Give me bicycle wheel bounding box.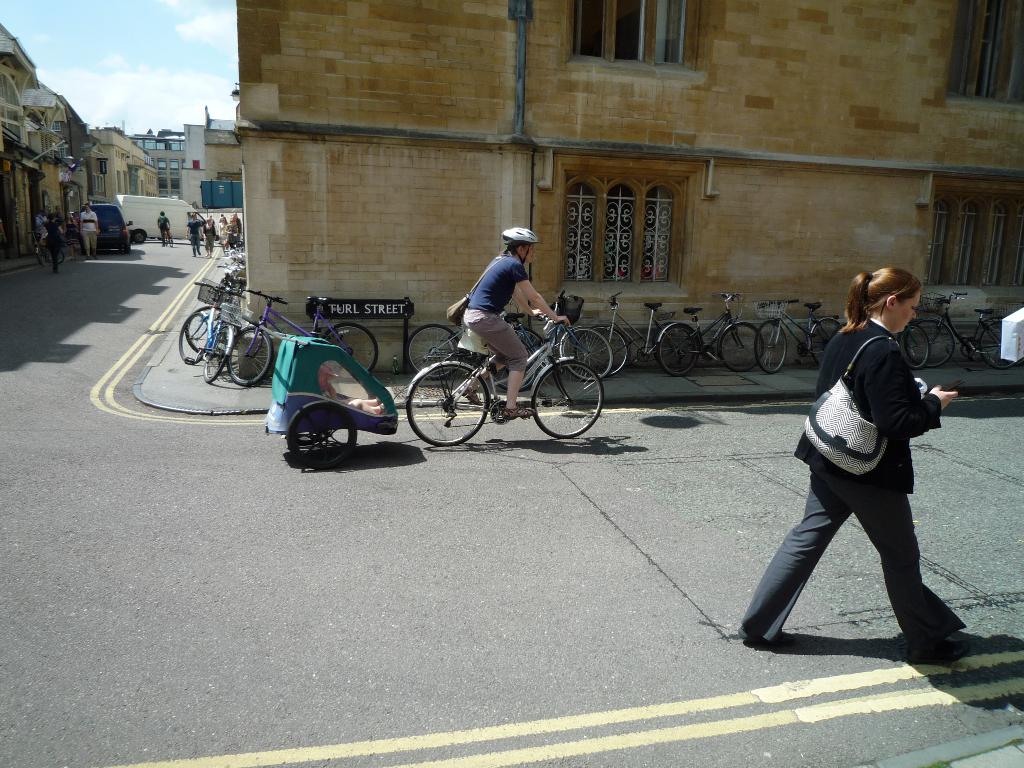
[x1=180, y1=310, x2=211, y2=369].
